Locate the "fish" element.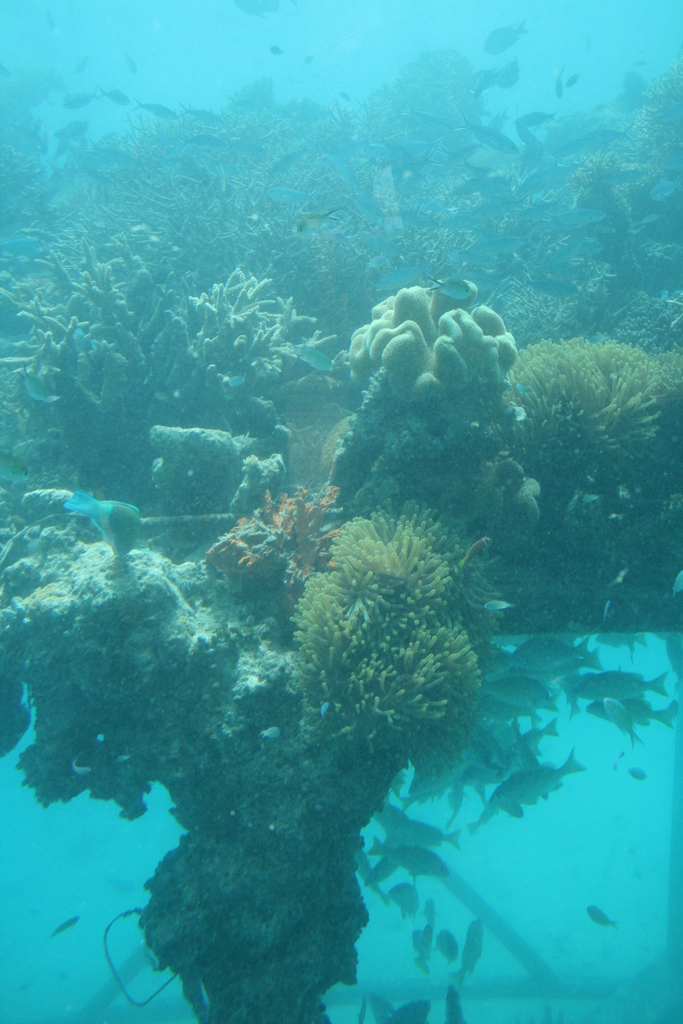
Element bbox: [452, 916, 482, 989].
